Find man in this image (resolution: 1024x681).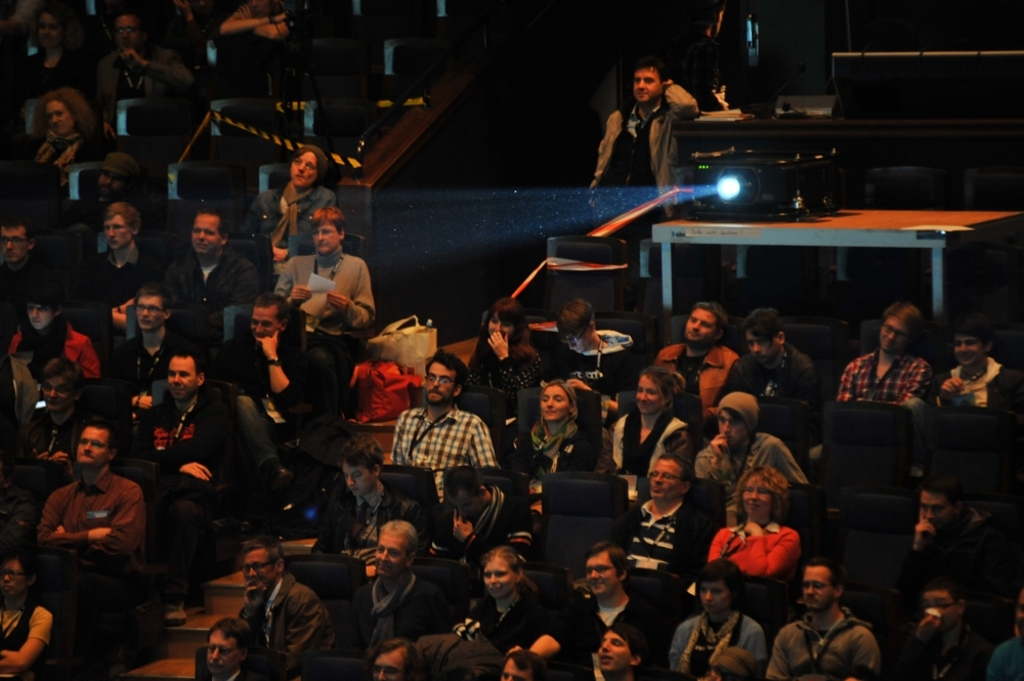
(506, 541, 668, 674).
